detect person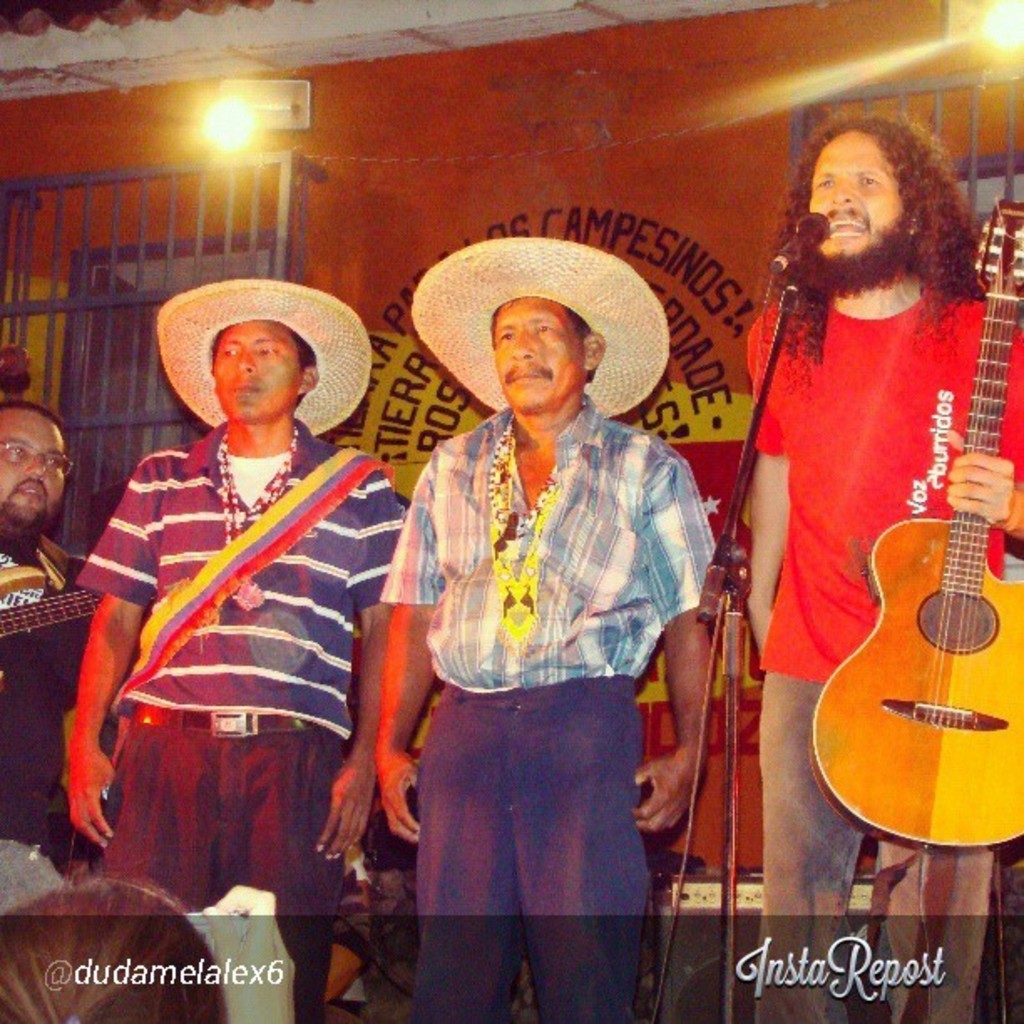
region(735, 99, 1012, 1004)
